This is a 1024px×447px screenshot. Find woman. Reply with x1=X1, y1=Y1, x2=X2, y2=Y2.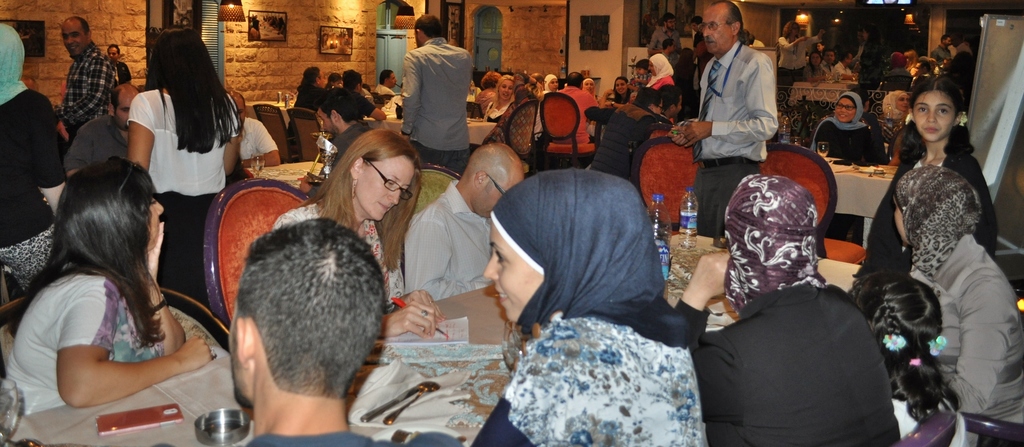
x1=544, y1=72, x2=563, y2=92.
